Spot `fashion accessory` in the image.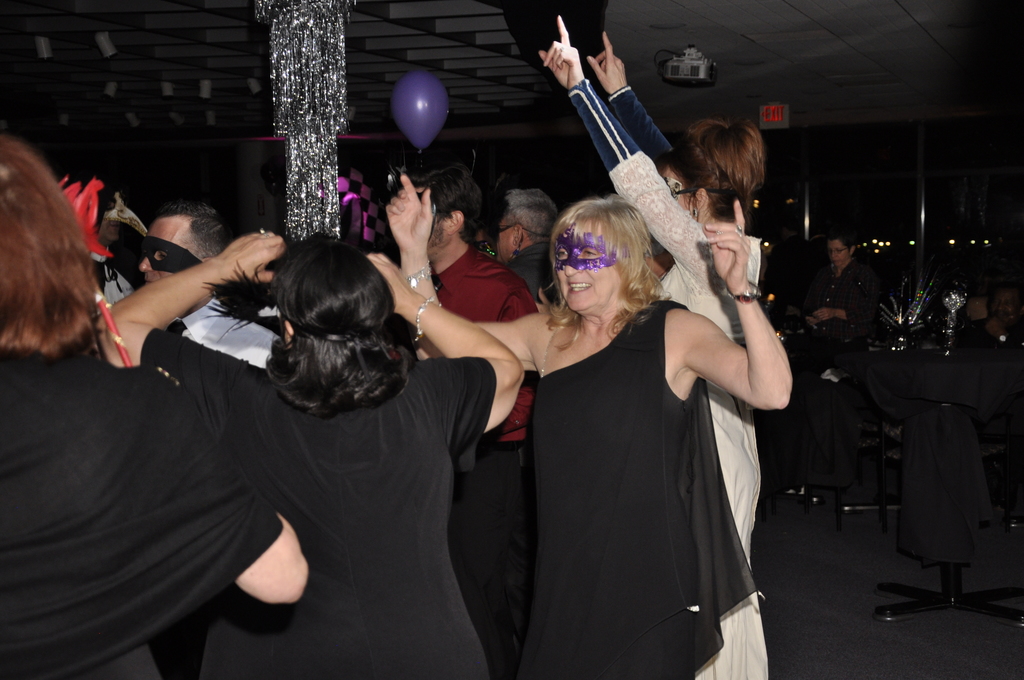
`fashion accessory` found at box(550, 229, 625, 271).
